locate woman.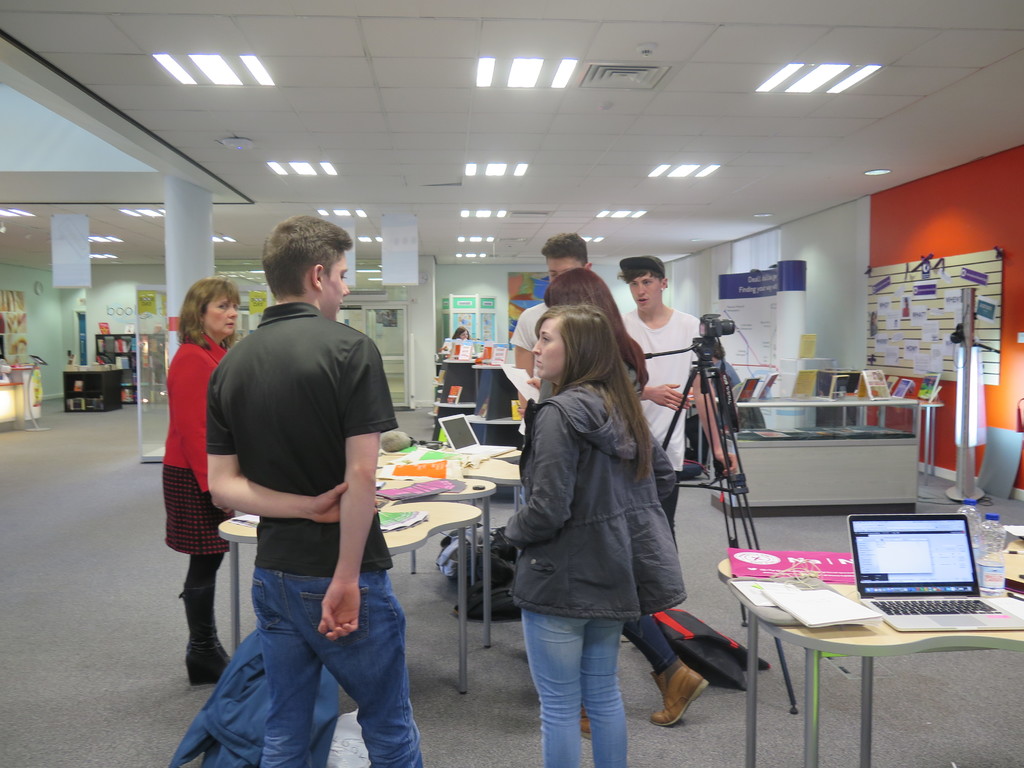
Bounding box: box(712, 341, 744, 435).
